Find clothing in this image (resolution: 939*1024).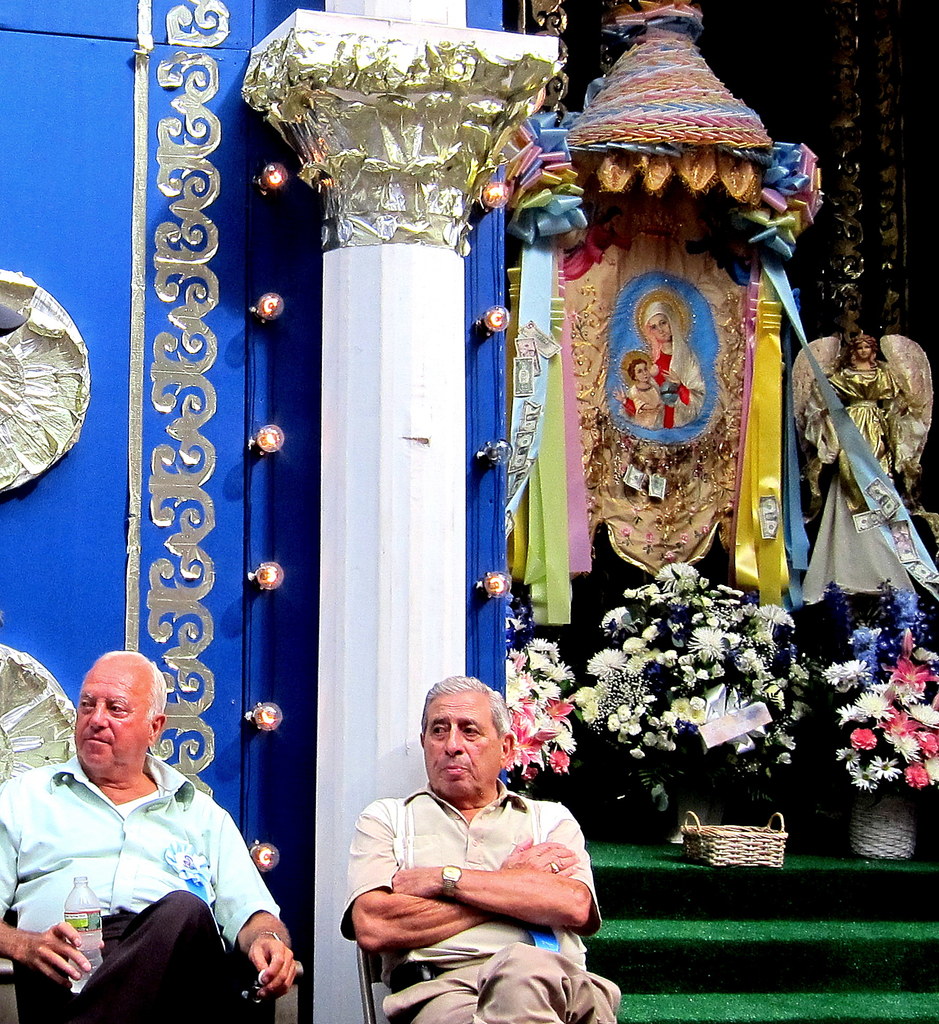
334,779,621,1022.
